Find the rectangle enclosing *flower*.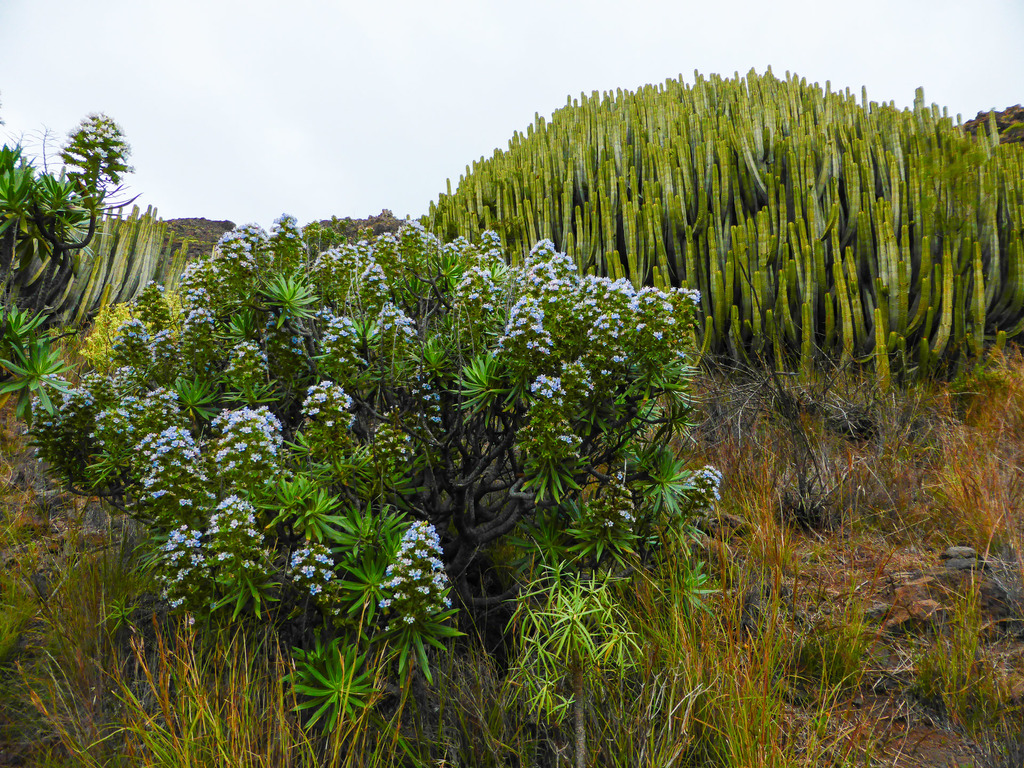
515,237,701,410.
